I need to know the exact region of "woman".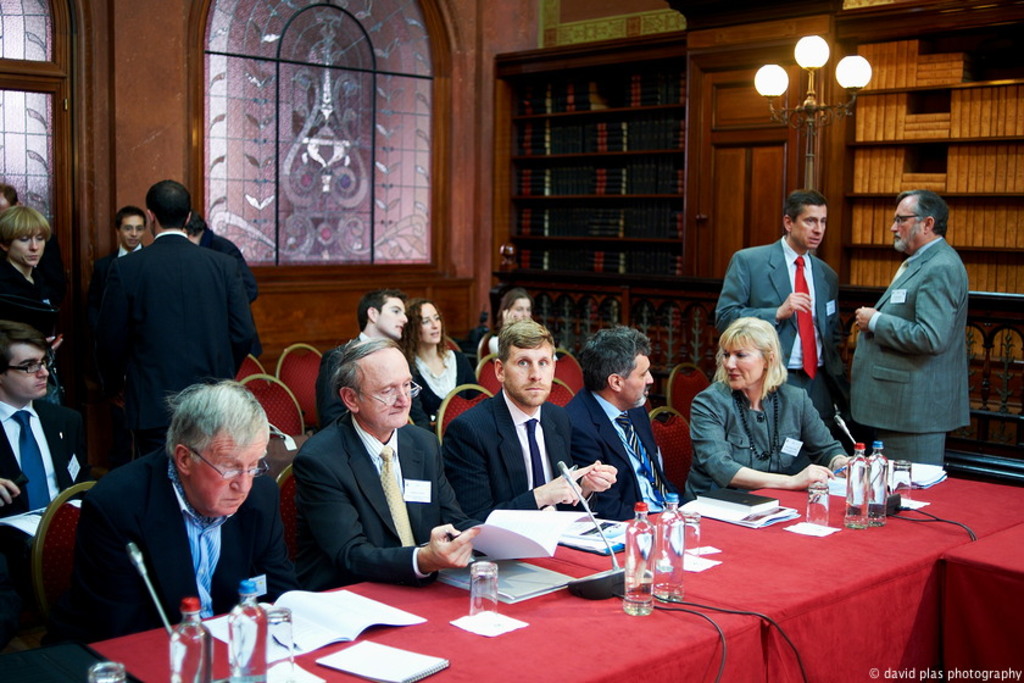
Region: detection(485, 287, 533, 354).
